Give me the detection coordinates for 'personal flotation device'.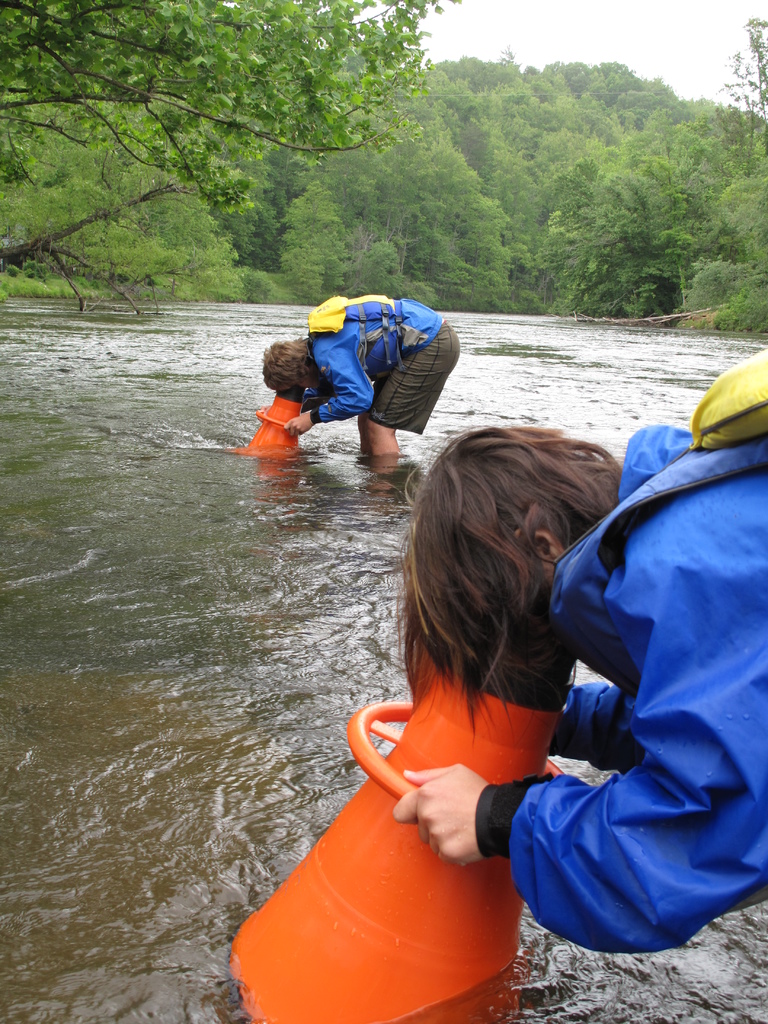
x1=300, y1=290, x2=408, y2=388.
